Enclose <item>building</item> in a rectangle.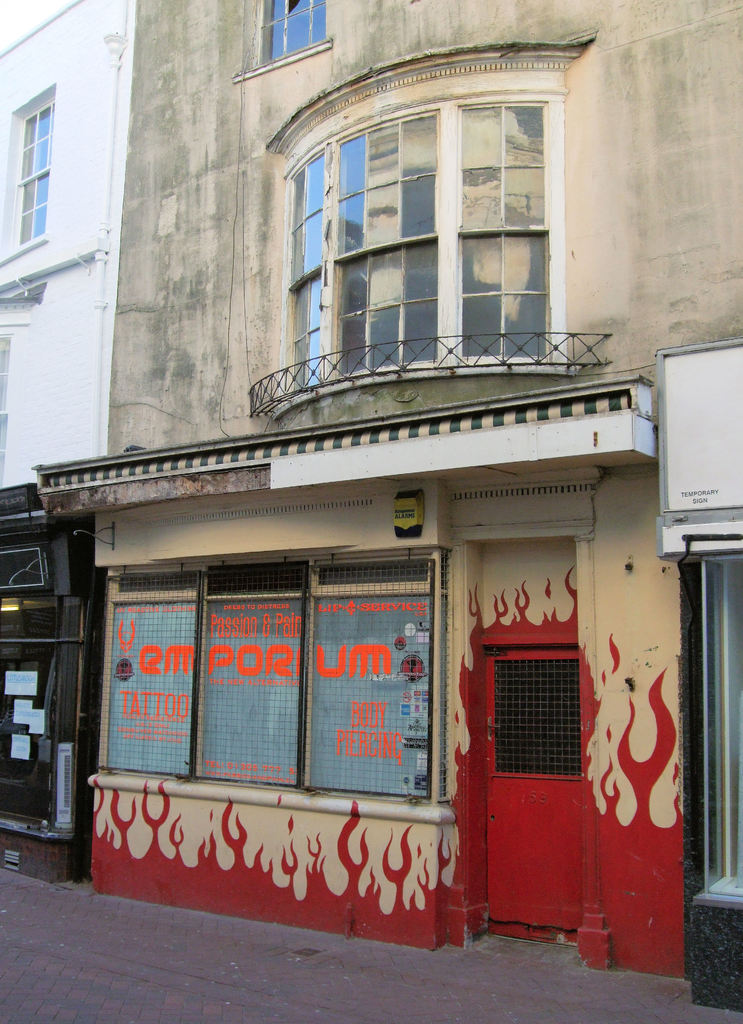
[33,0,742,963].
